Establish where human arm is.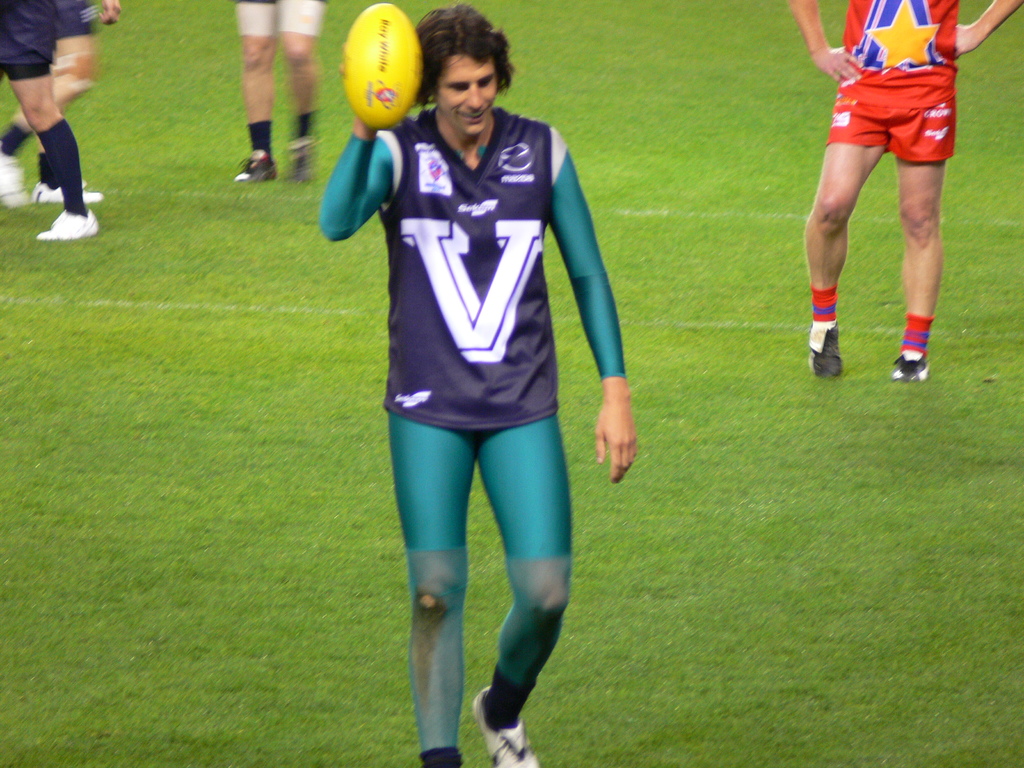
Established at 531/152/638/437.
